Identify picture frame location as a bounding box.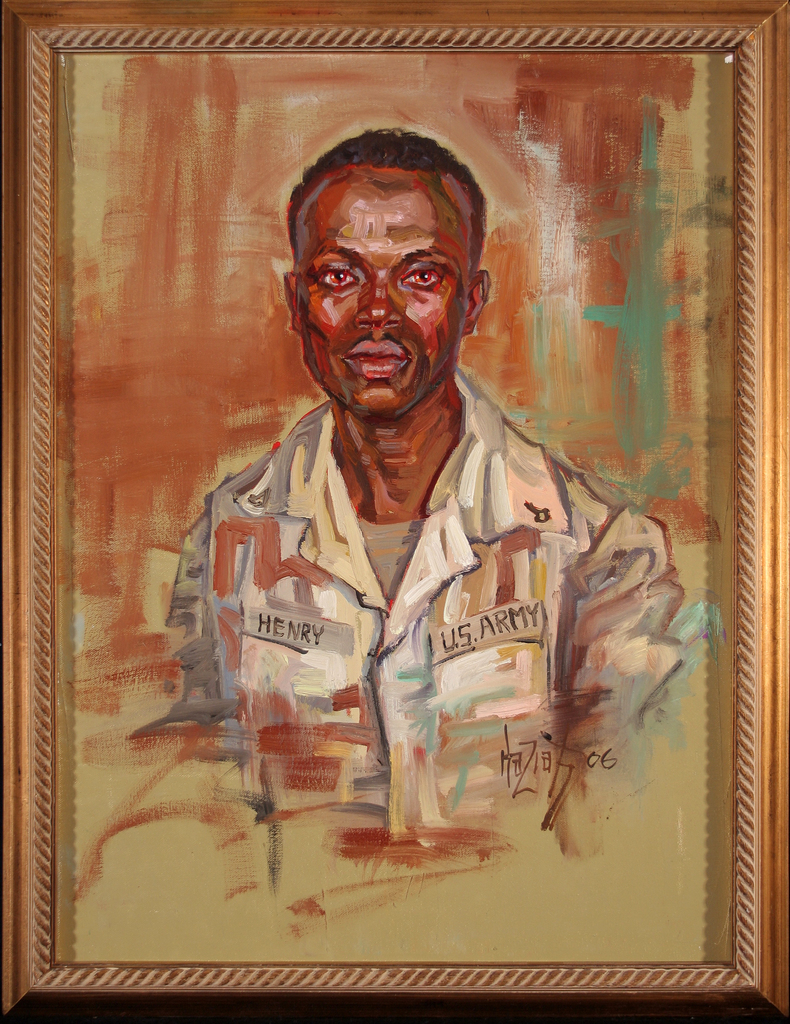
<region>0, 0, 789, 1023</region>.
